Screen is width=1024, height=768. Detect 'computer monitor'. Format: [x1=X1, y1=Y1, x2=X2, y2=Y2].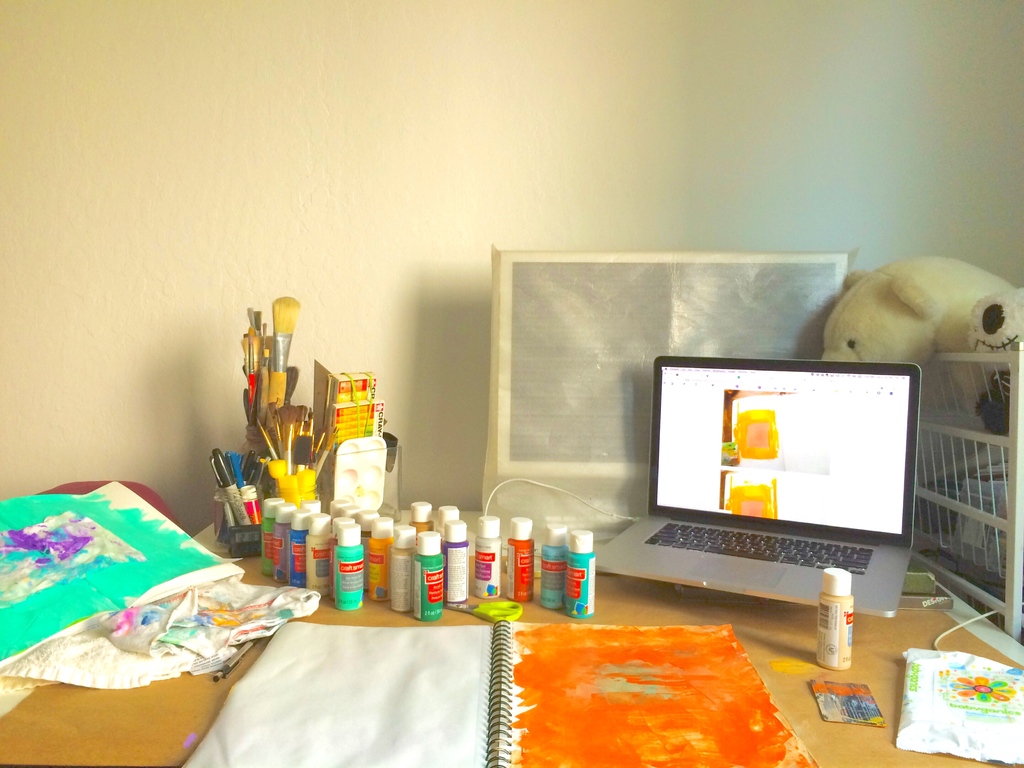
[x1=490, y1=245, x2=860, y2=541].
